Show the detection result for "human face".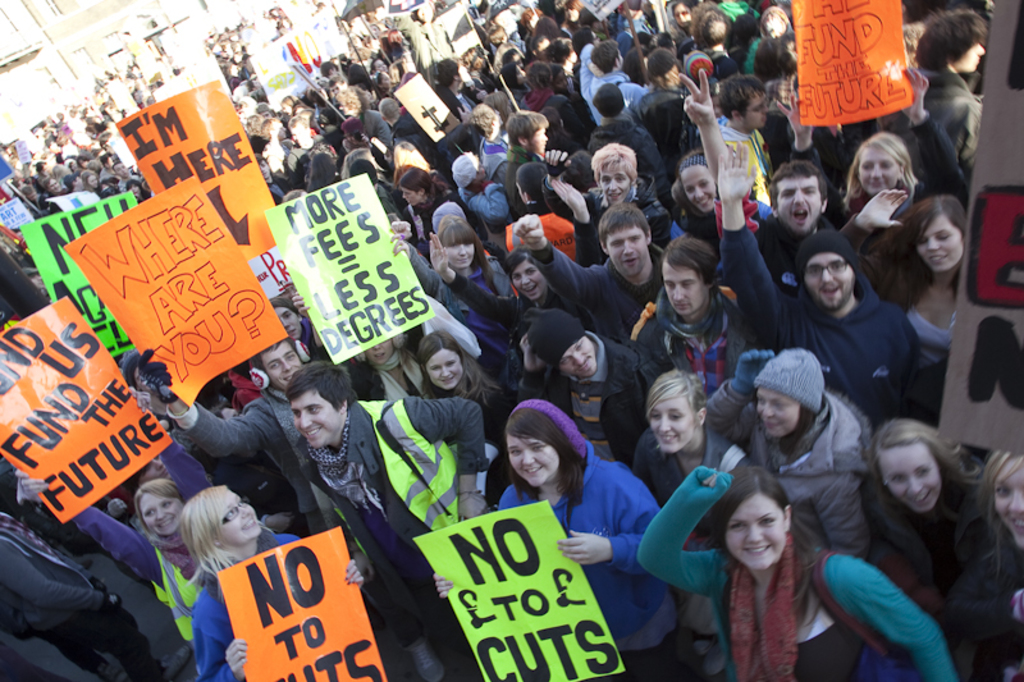
447, 243, 476, 269.
